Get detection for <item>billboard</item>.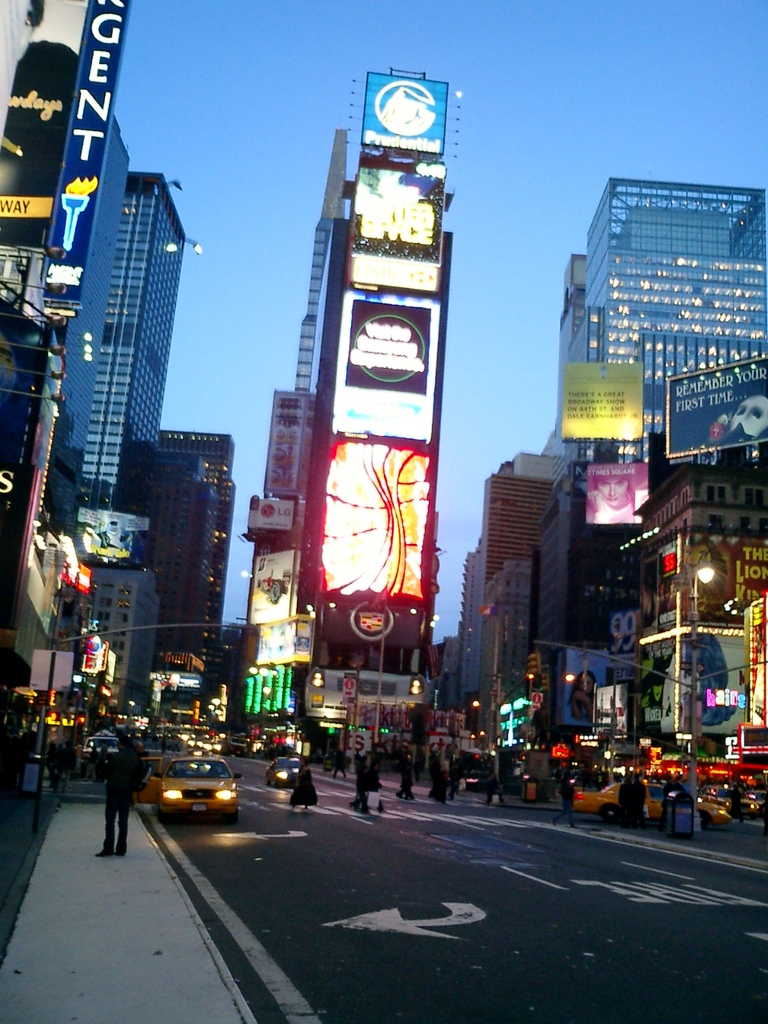
Detection: region(2, 42, 85, 258).
